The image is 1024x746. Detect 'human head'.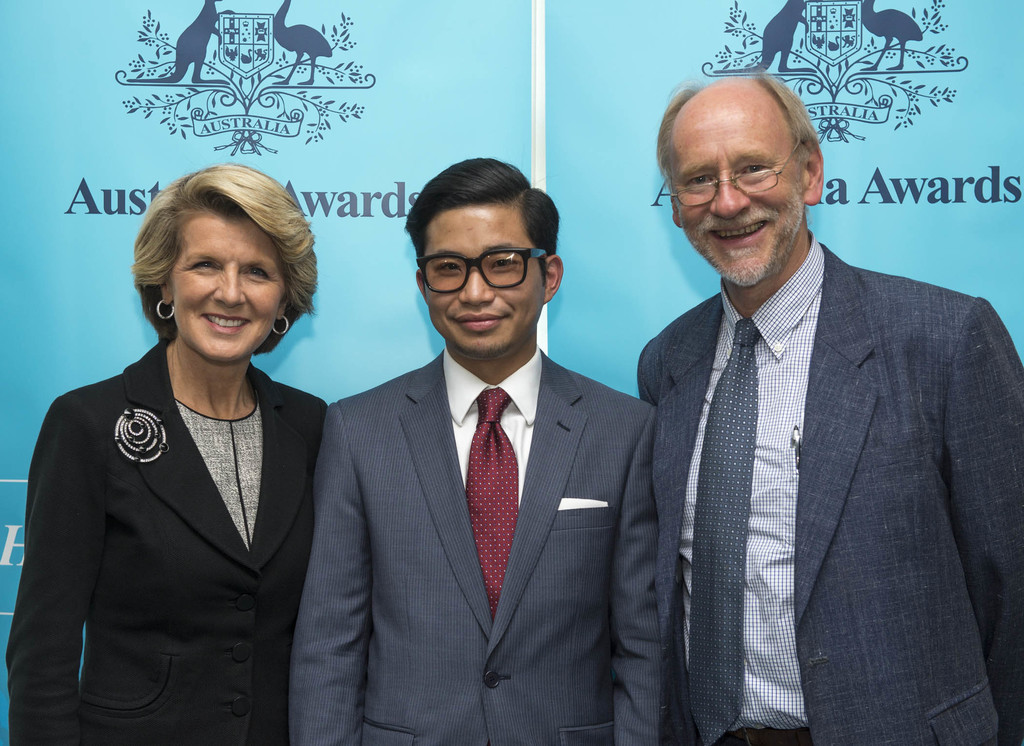
Detection: pyautogui.locateOnScreen(403, 152, 563, 361).
